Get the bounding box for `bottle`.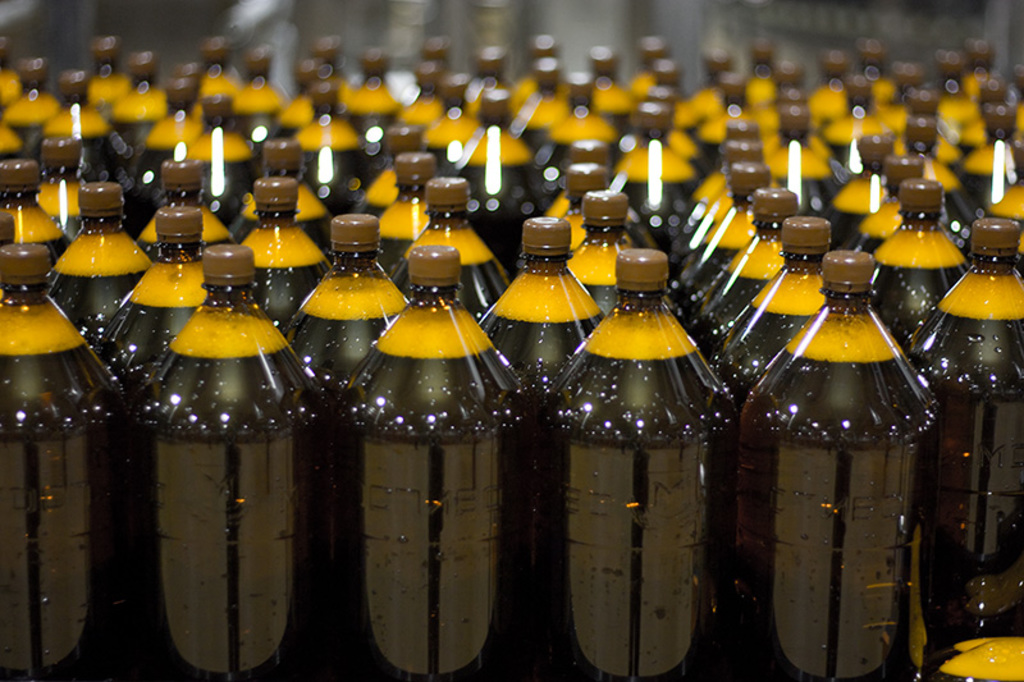
select_region(445, 86, 535, 260).
